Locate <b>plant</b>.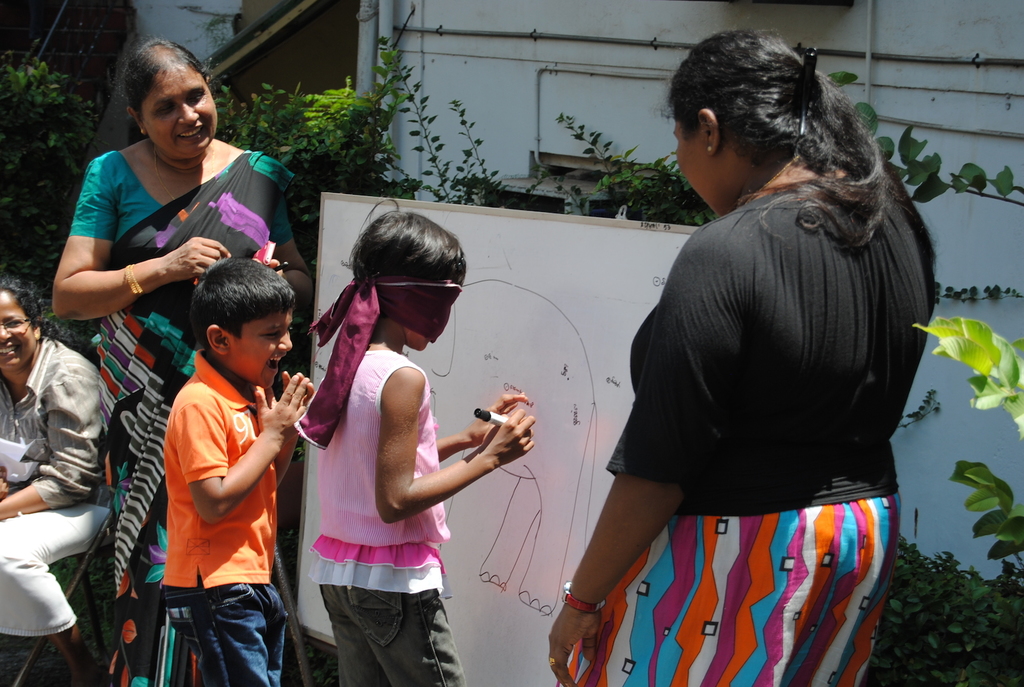
Bounding box: left=908, top=314, right=1023, bottom=569.
